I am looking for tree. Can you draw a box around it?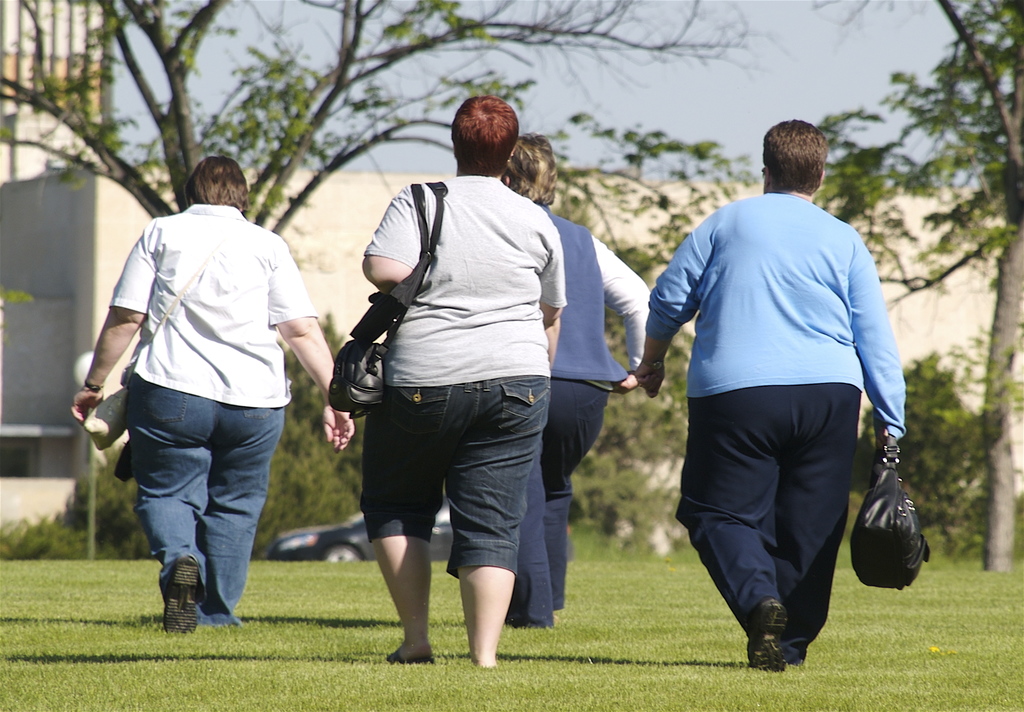
Sure, the bounding box is detection(810, 0, 1023, 578).
